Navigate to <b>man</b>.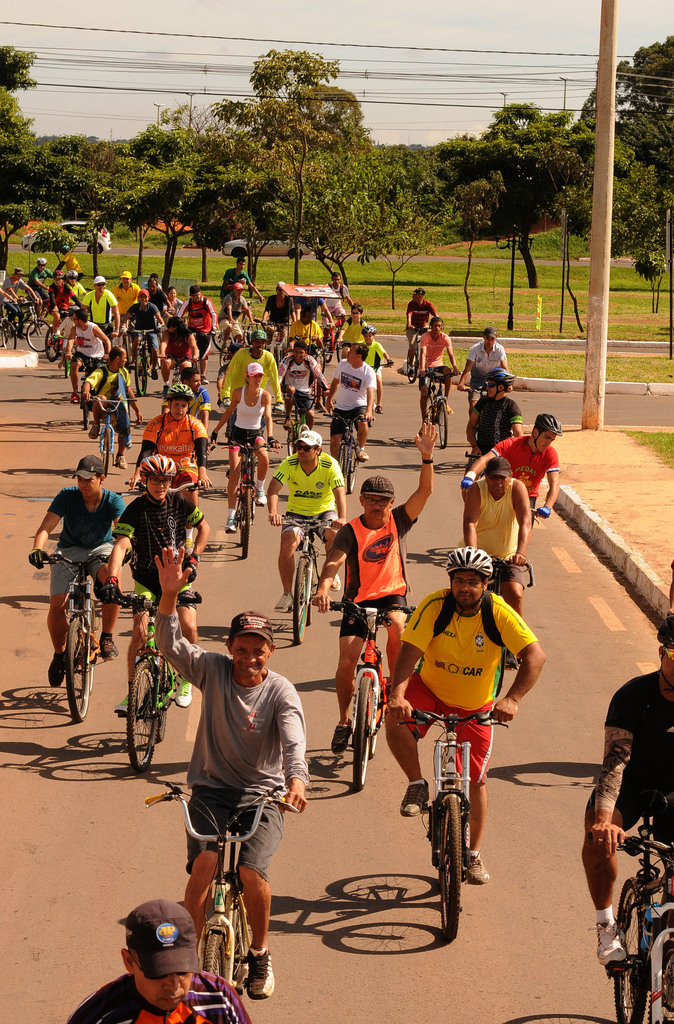
Navigation target: (x1=258, y1=428, x2=343, y2=617).
